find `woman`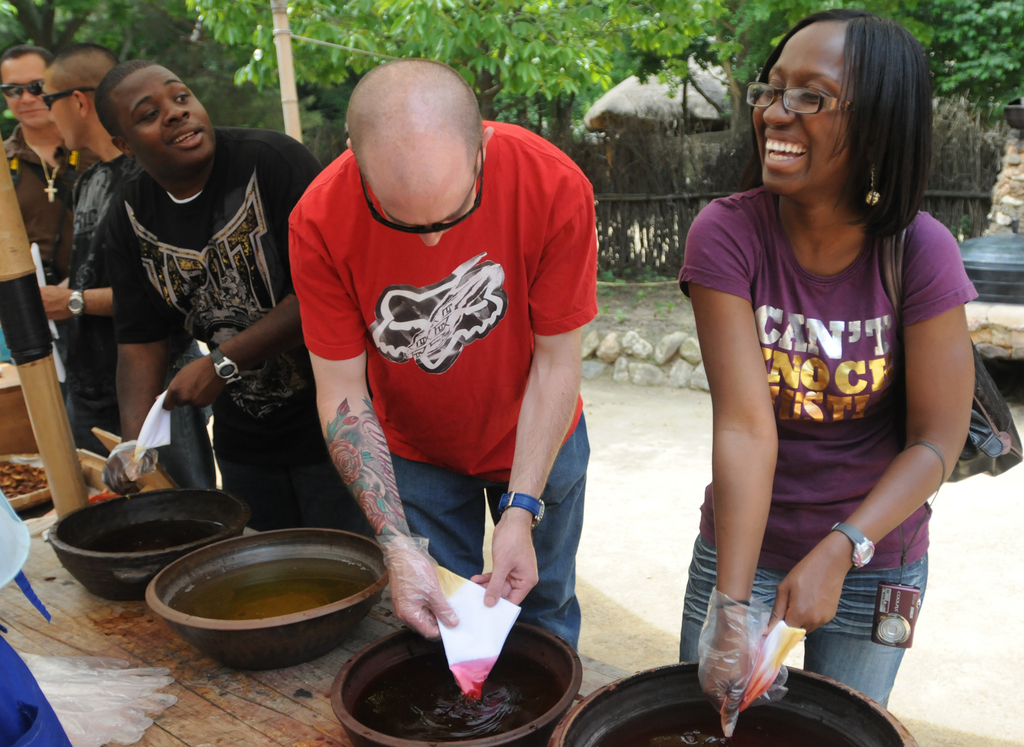
region(673, 7, 980, 707)
